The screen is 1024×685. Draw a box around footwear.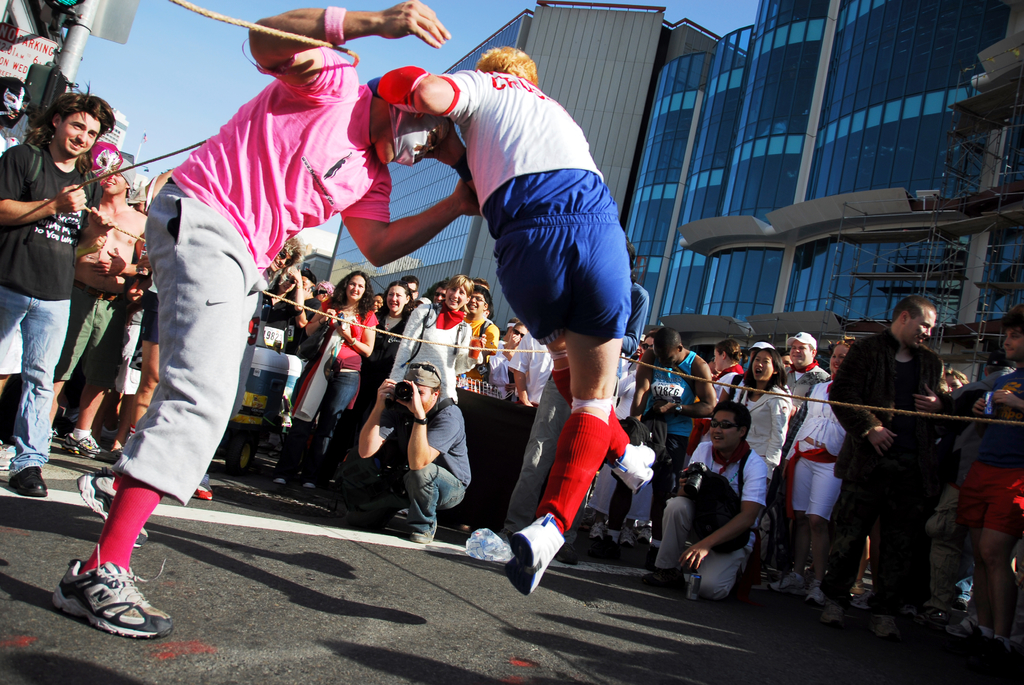
[left=408, top=531, right=435, bottom=542].
